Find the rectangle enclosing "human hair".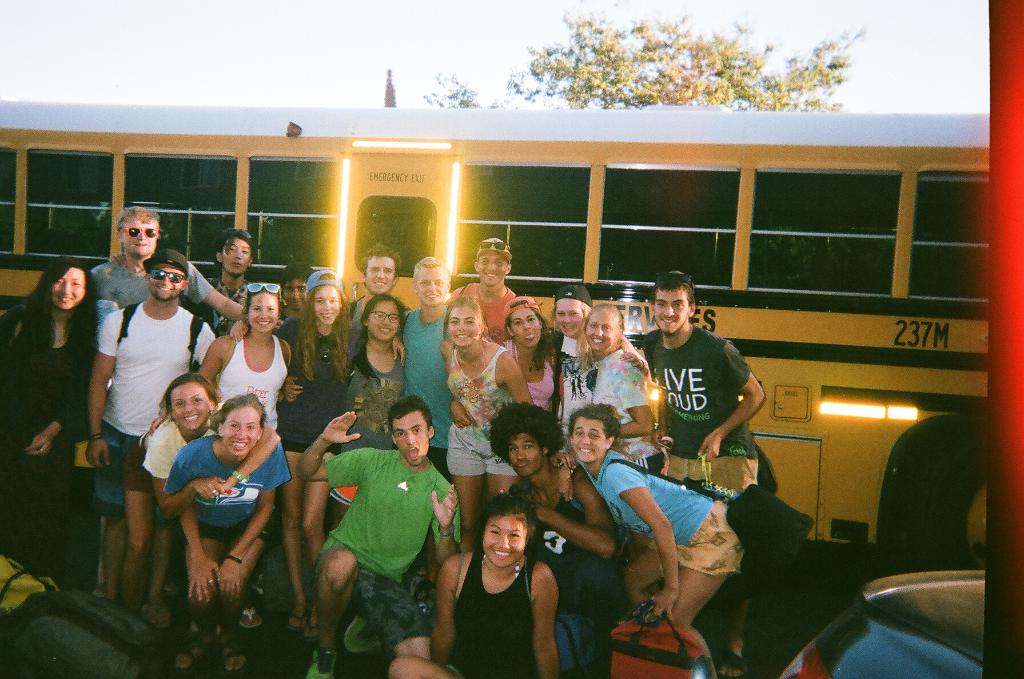
(x1=207, y1=389, x2=273, y2=434).
